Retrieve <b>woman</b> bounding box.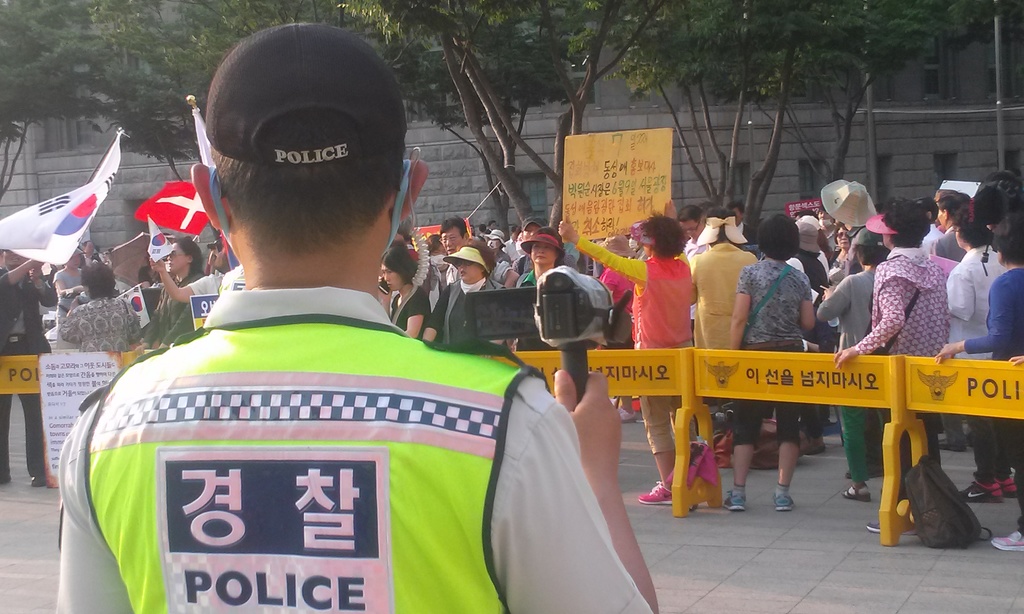
Bounding box: x1=810, y1=227, x2=892, y2=510.
